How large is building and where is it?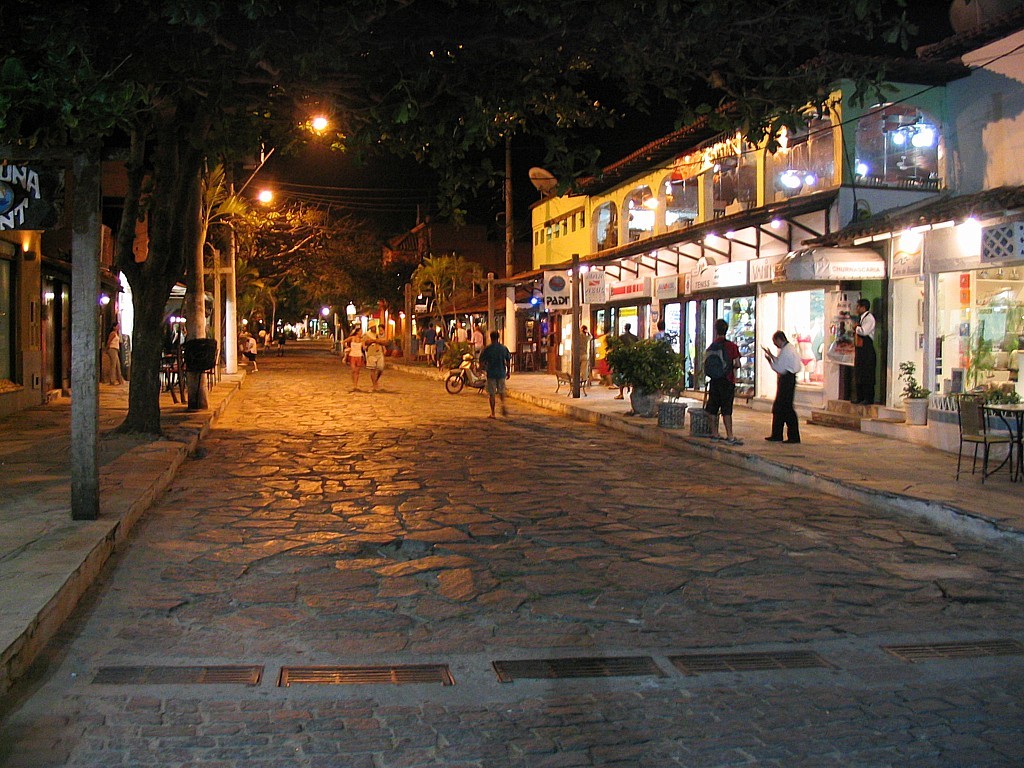
Bounding box: 0/150/152/419.
